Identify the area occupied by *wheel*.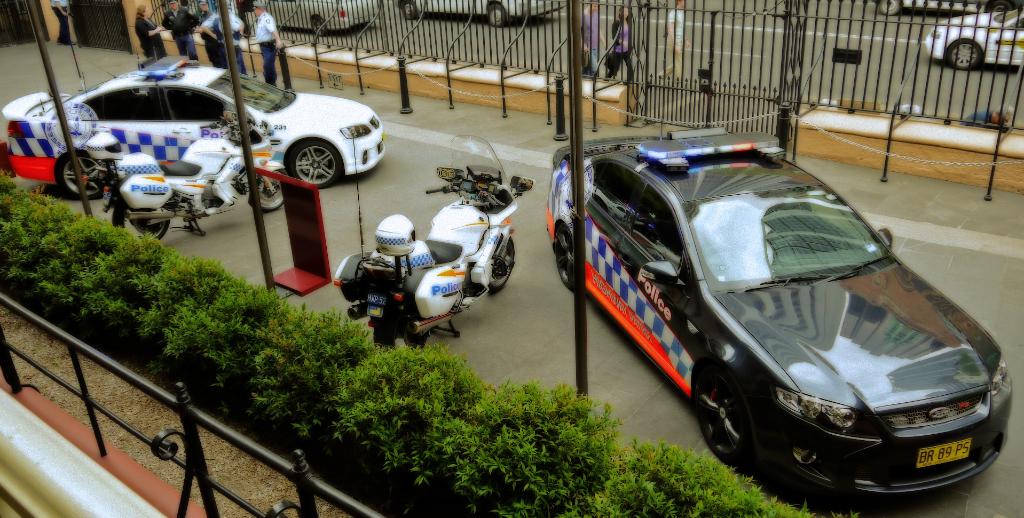
Area: <bbox>696, 374, 751, 469</bbox>.
